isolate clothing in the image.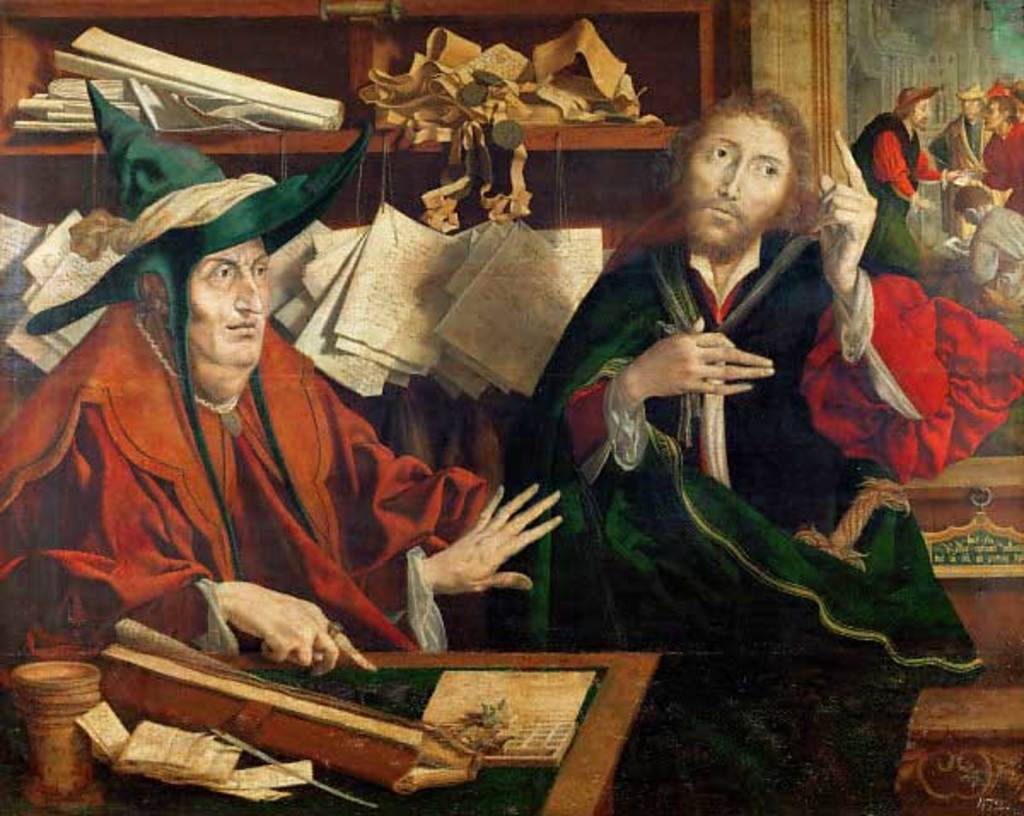
Isolated region: [left=934, top=114, right=993, bottom=242].
